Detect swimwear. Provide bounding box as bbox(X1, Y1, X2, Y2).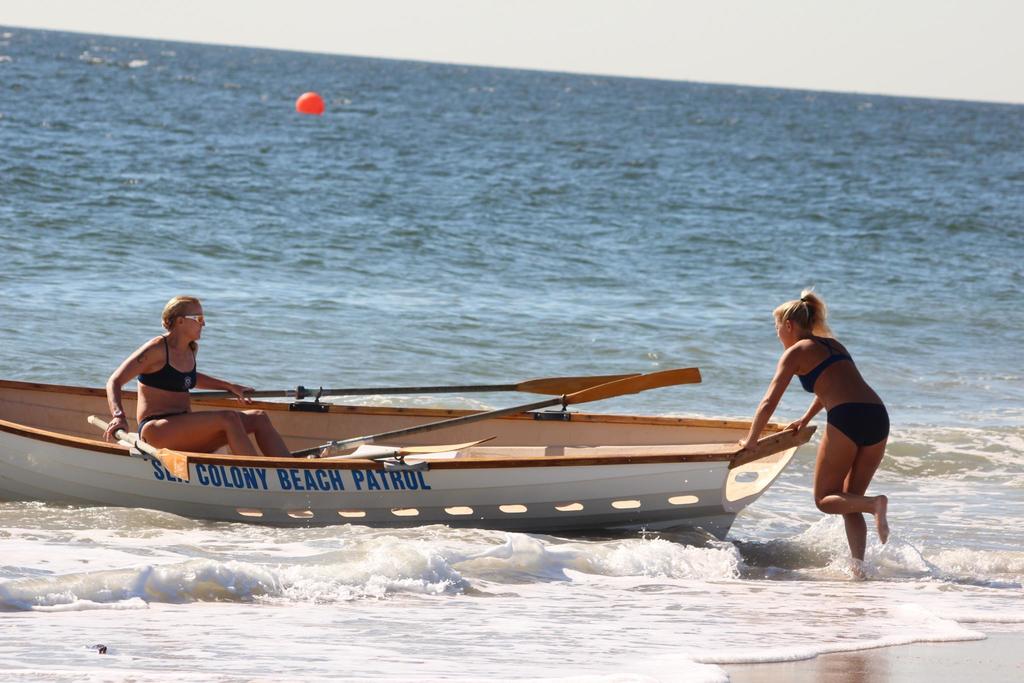
bbox(797, 336, 854, 395).
